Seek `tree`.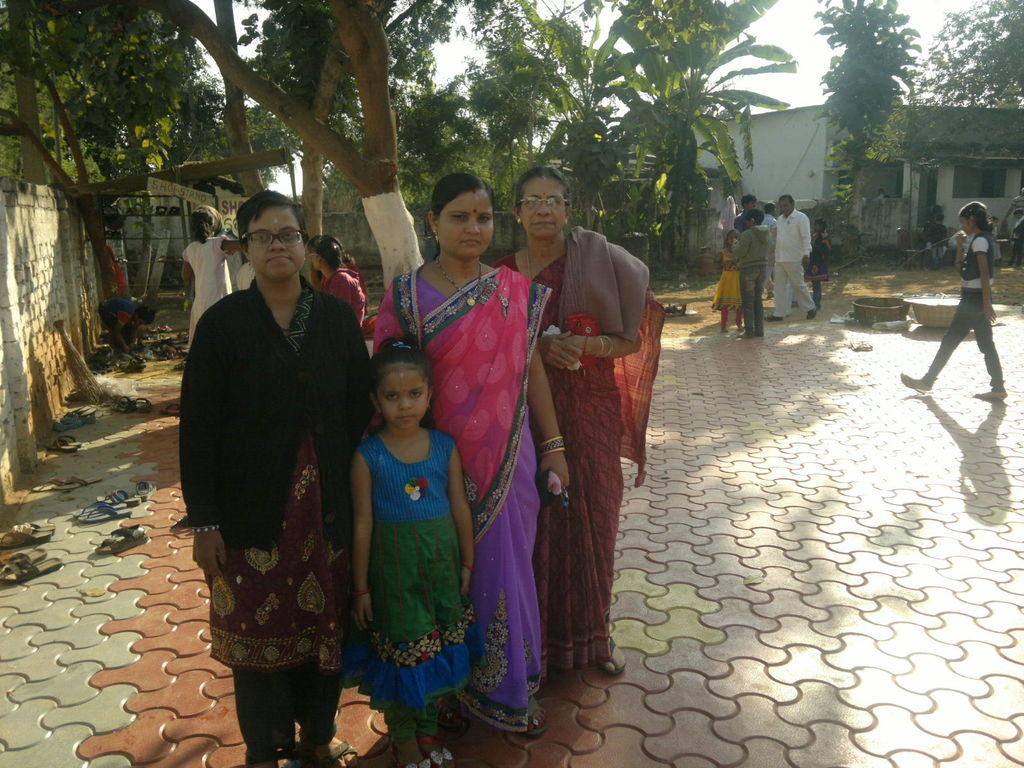
(932,0,1023,222).
